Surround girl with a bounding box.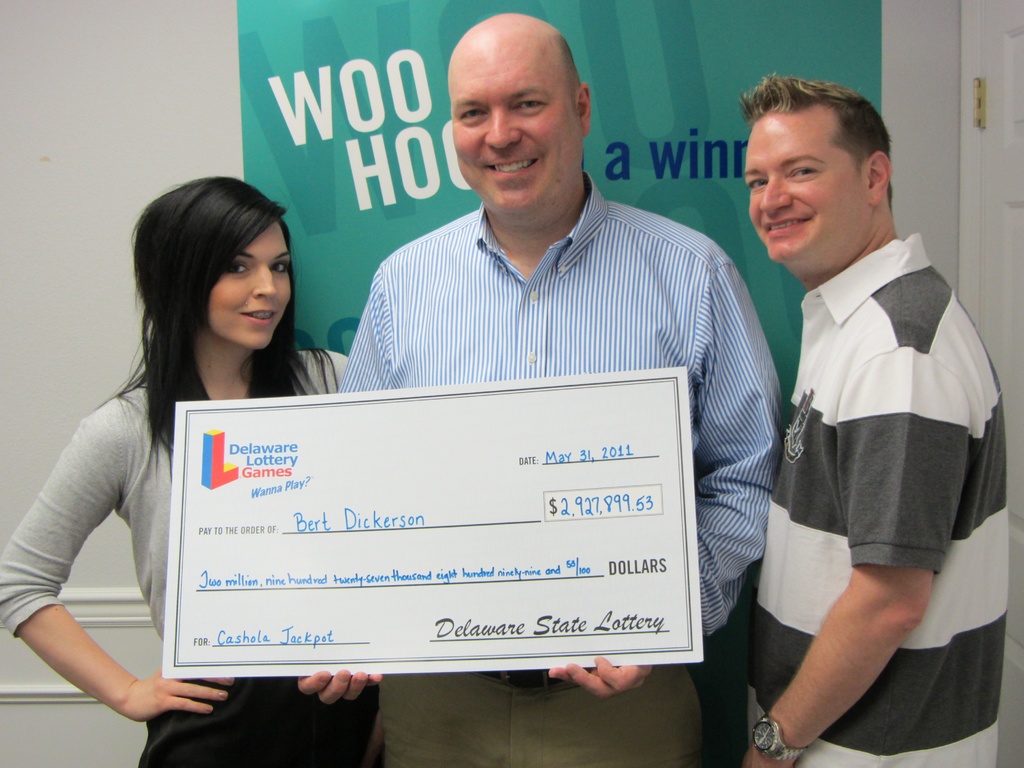
<bbox>0, 170, 380, 767</bbox>.
